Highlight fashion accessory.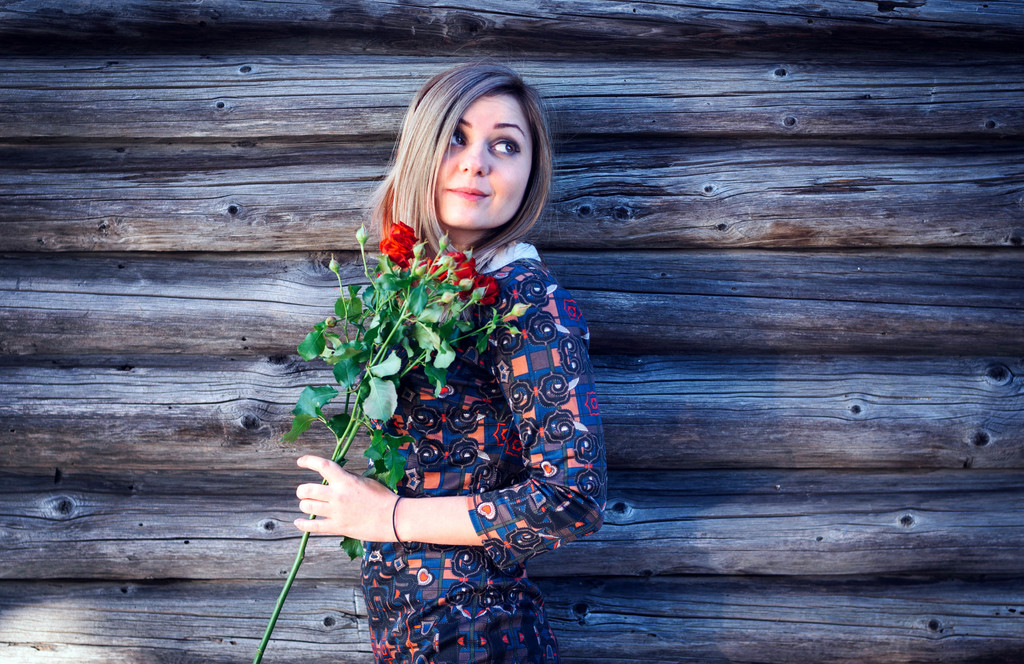
Highlighted region: {"x1": 388, "y1": 489, "x2": 412, "y2": 546}.
